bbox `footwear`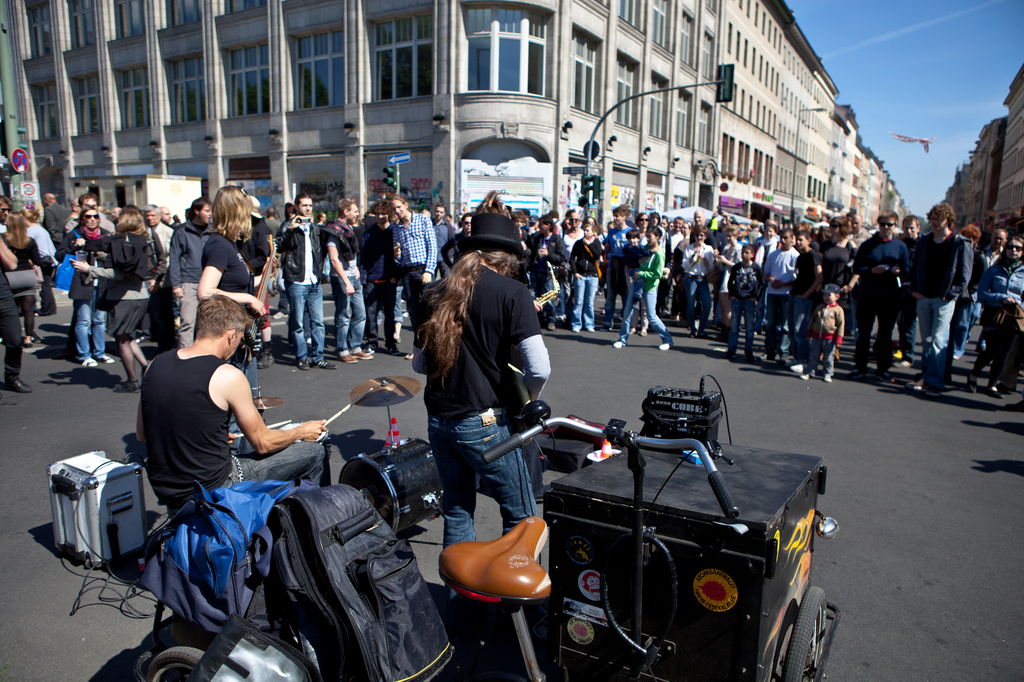
<bbox>387, 345, 397, 353</bbox>
